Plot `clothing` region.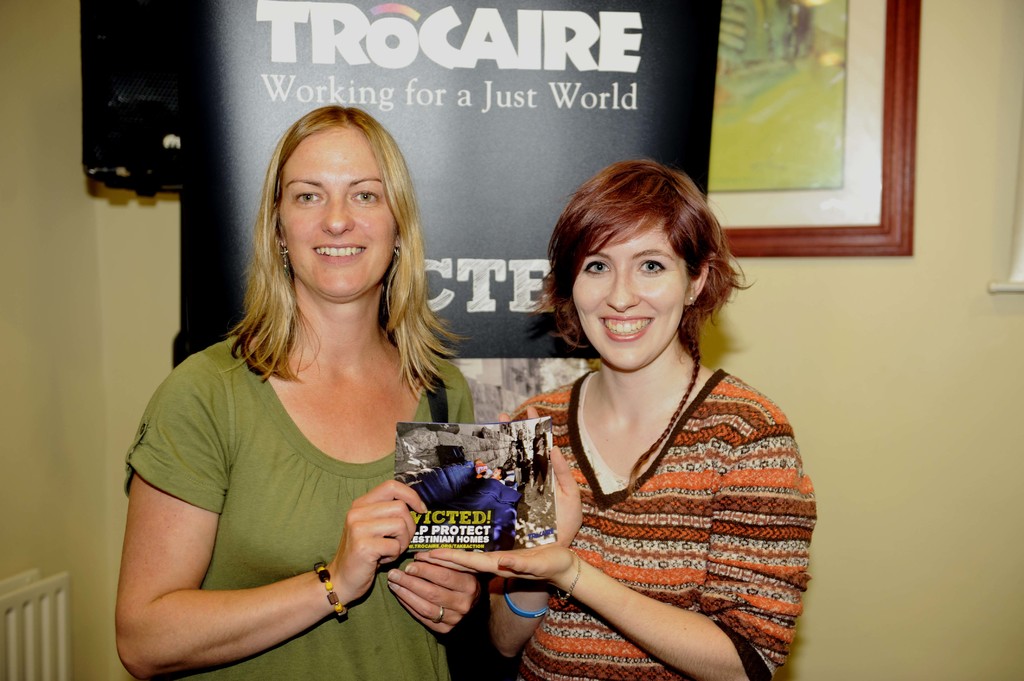
Plotted at BBox(126, 335, 499, 680).
